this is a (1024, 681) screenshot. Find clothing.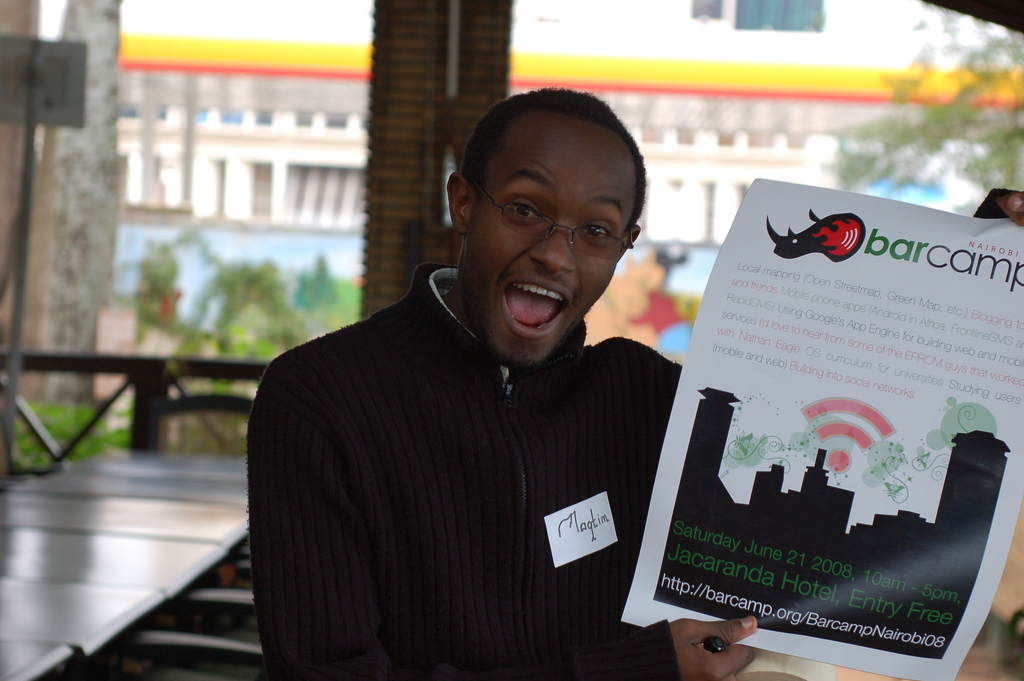
Bounding box: pyautogui.locateOnScreen(245, 240, 698, 668).
